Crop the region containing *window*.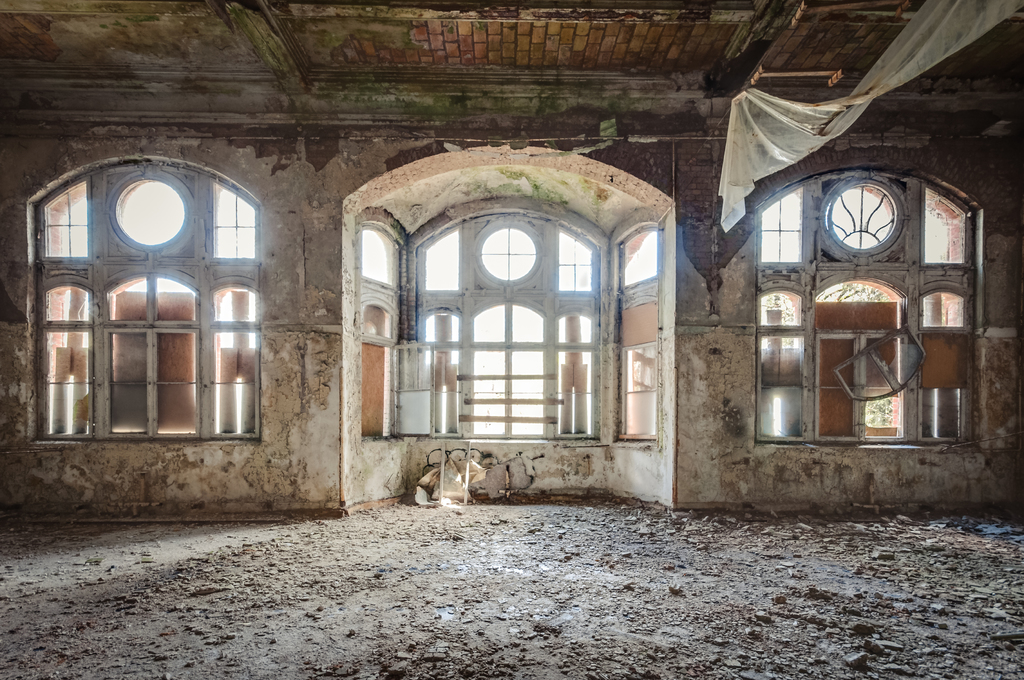
Crop region: crop(751, 170, 977, 450).
